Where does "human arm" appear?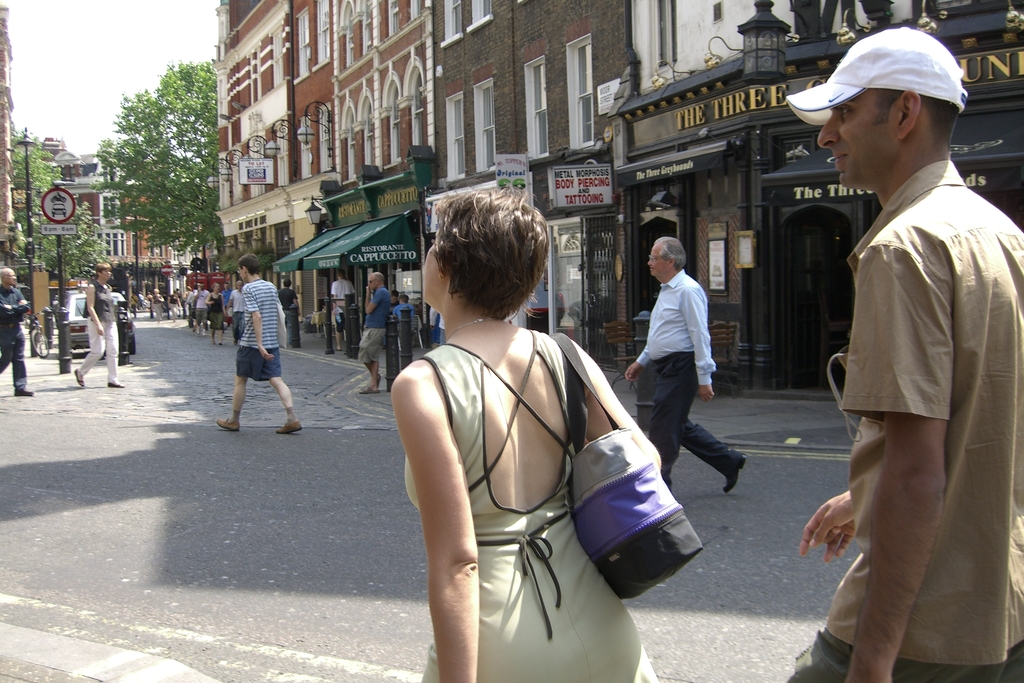
Appears at (left=579, top=344, right=664, bottom=472).
